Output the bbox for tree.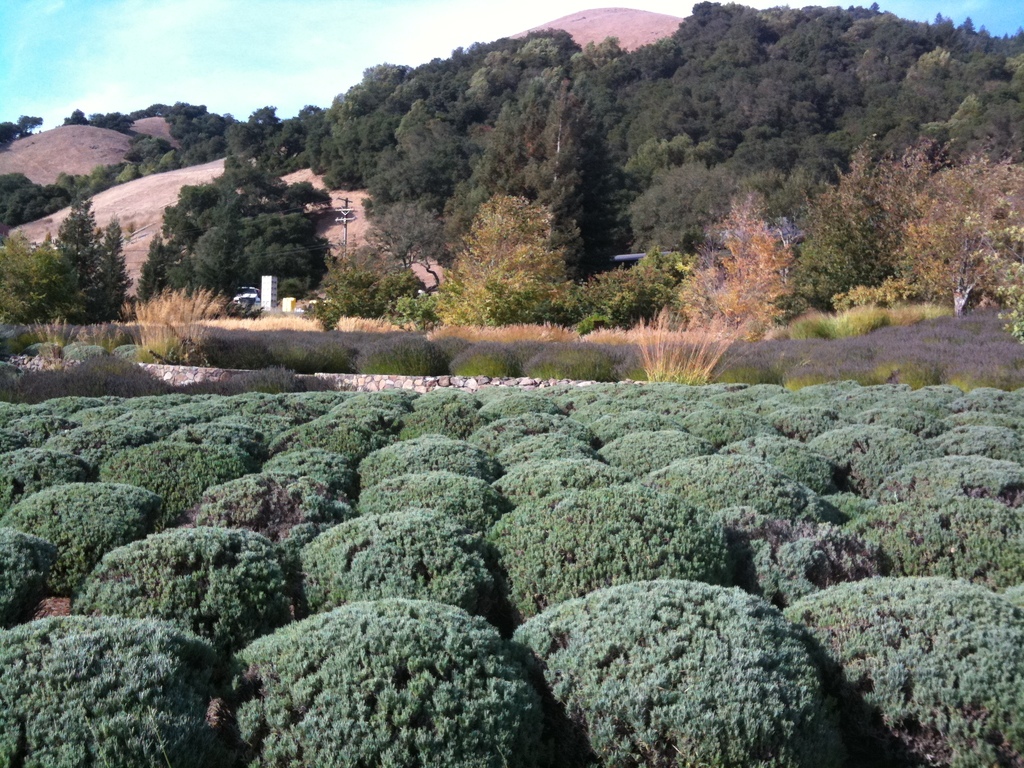
45/161/88/209.
